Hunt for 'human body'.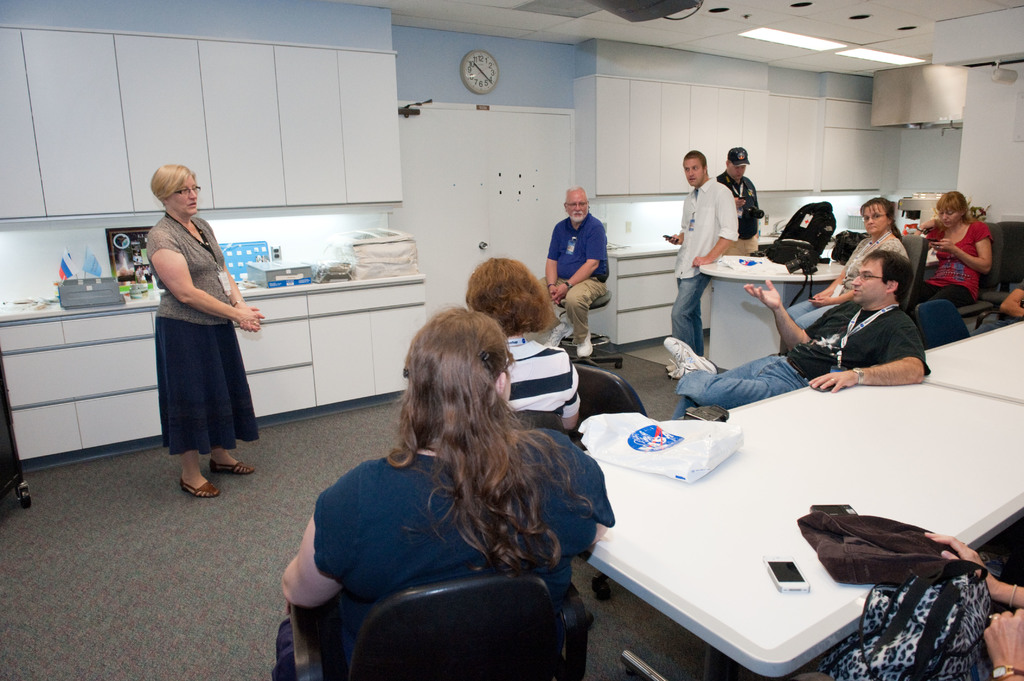
Hunted down at 714 144 761 256.
